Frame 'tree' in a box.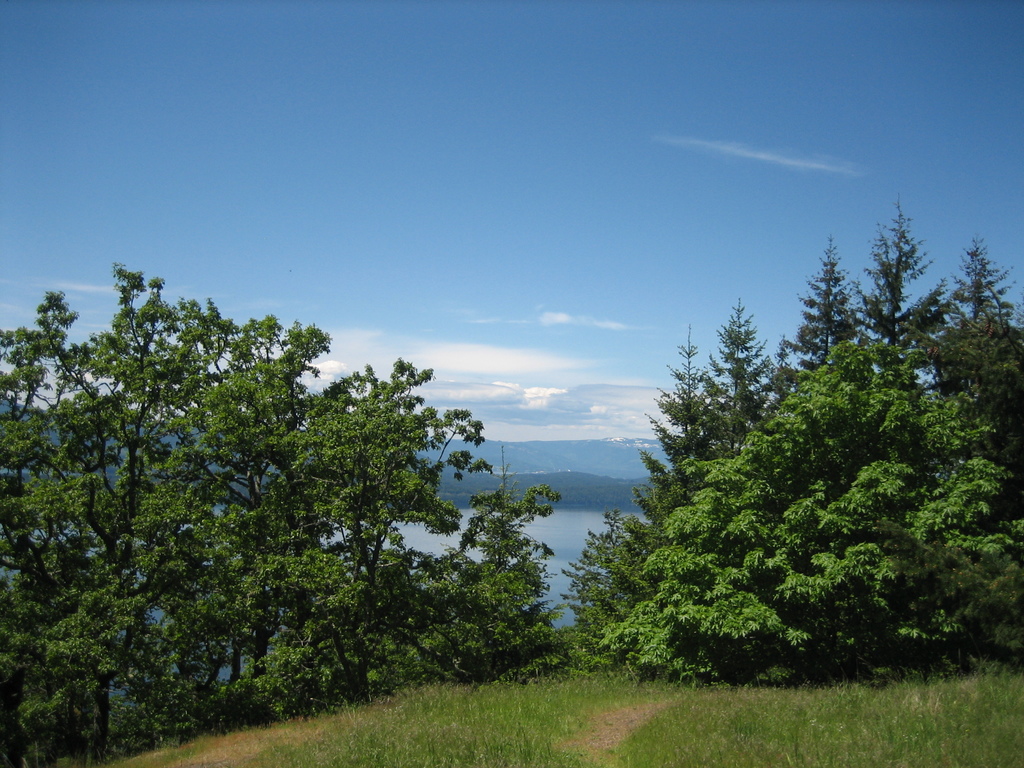
586 278 1018 687.
